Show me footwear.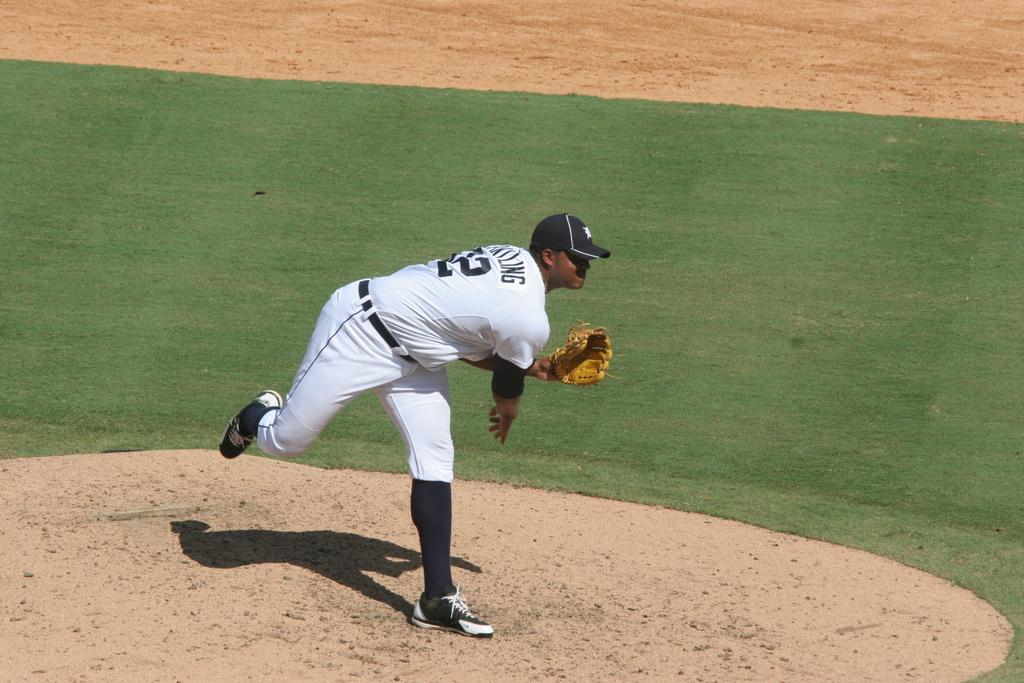
footwear is here: 414/587/482/649.
